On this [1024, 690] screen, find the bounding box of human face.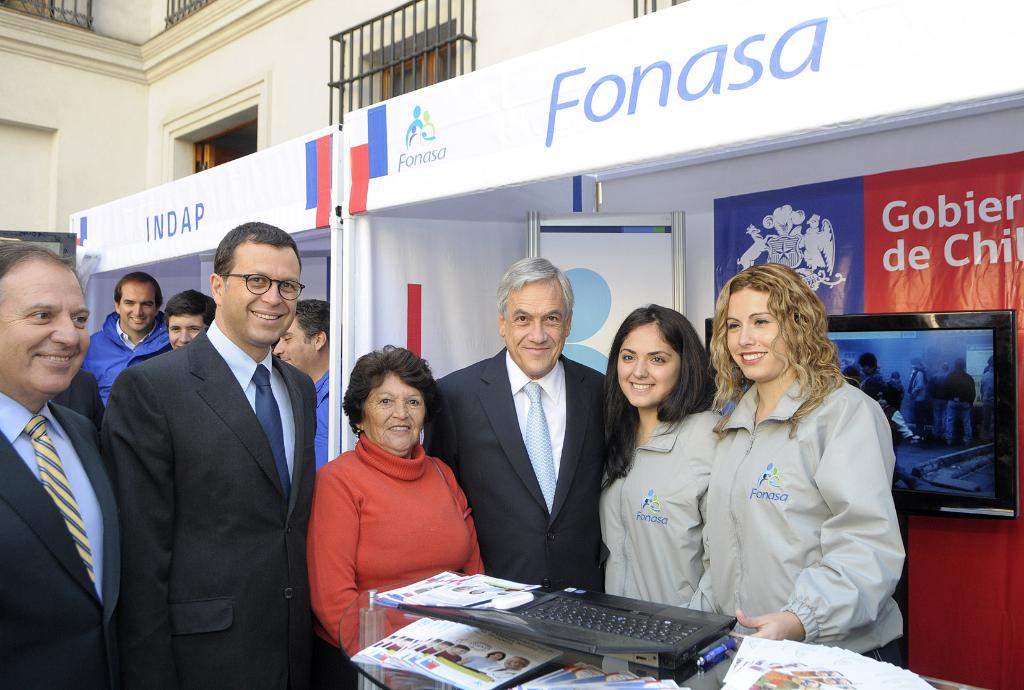
Bounding box: (367, 374, 428, 450).
